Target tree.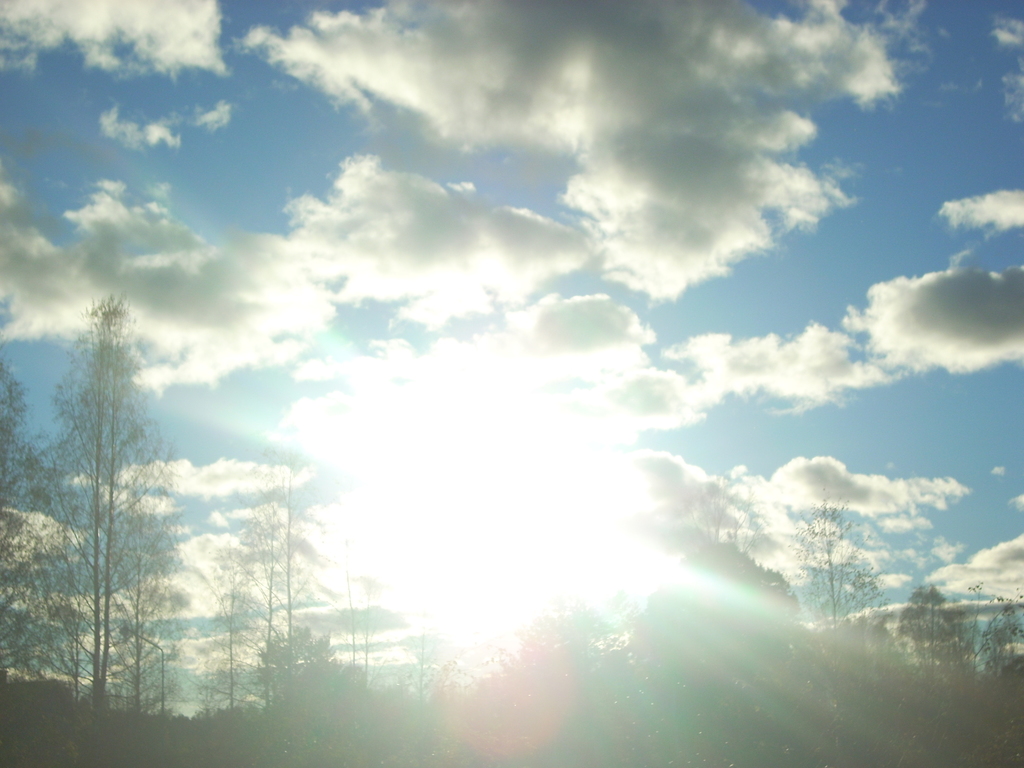
Target region: [0,367,95,699].
